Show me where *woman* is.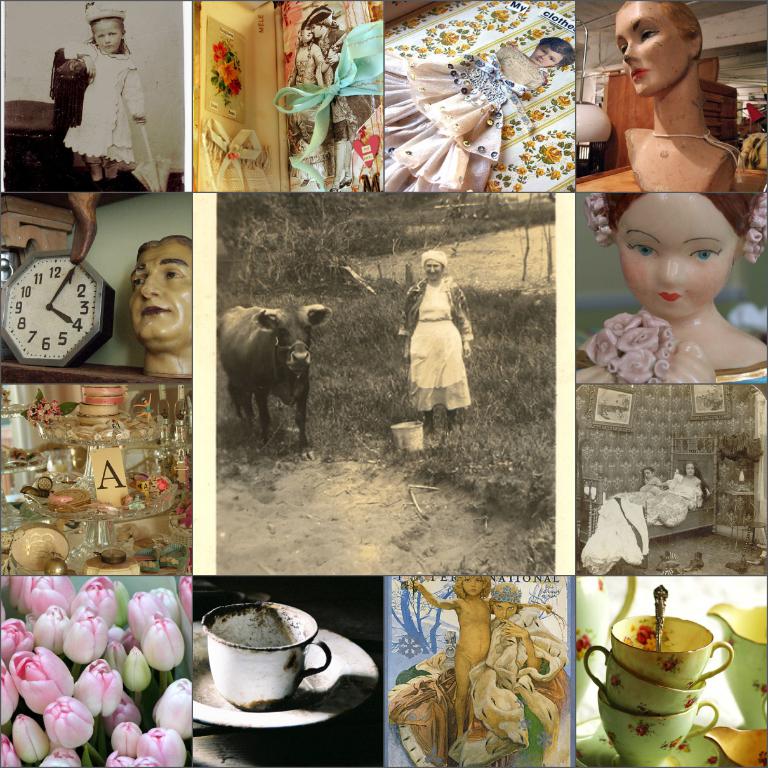
*woman* is at locate(574, 190, 767, 383).
